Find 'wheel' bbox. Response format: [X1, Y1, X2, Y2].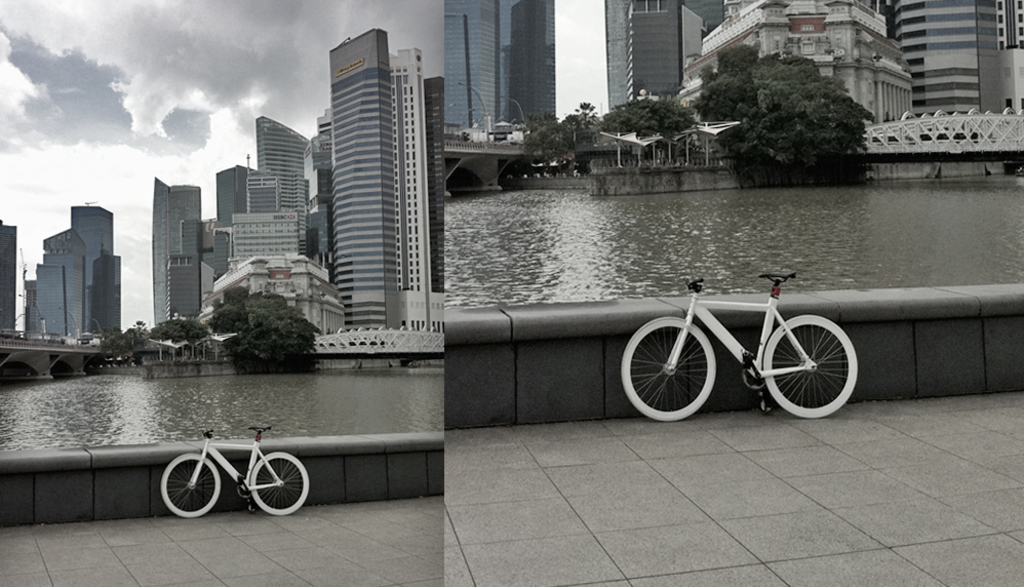
[621, 316, 714, 421].
